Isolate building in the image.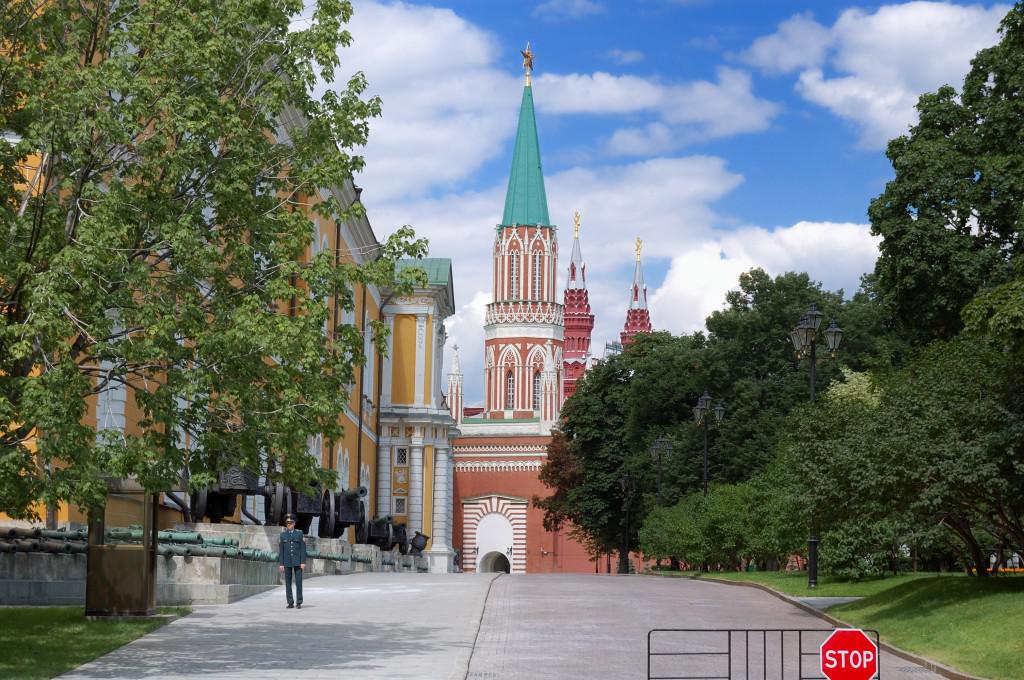
Isolated region: (442,42,698,589).
